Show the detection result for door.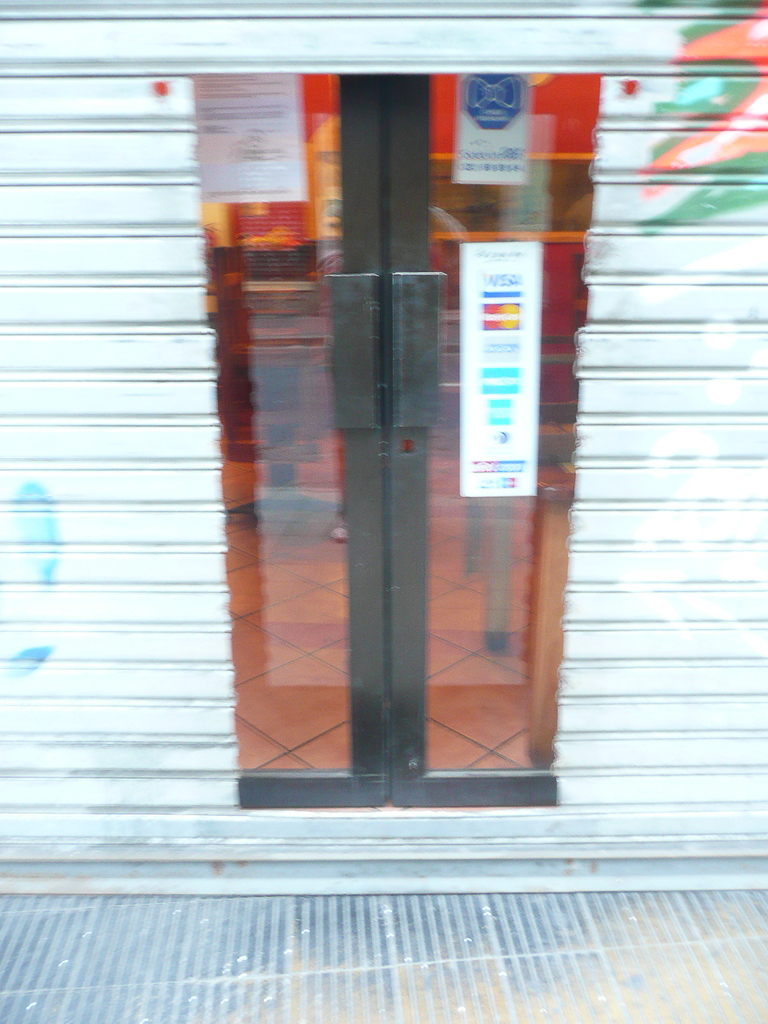
<region>190, 63, 598, 804</region>.
